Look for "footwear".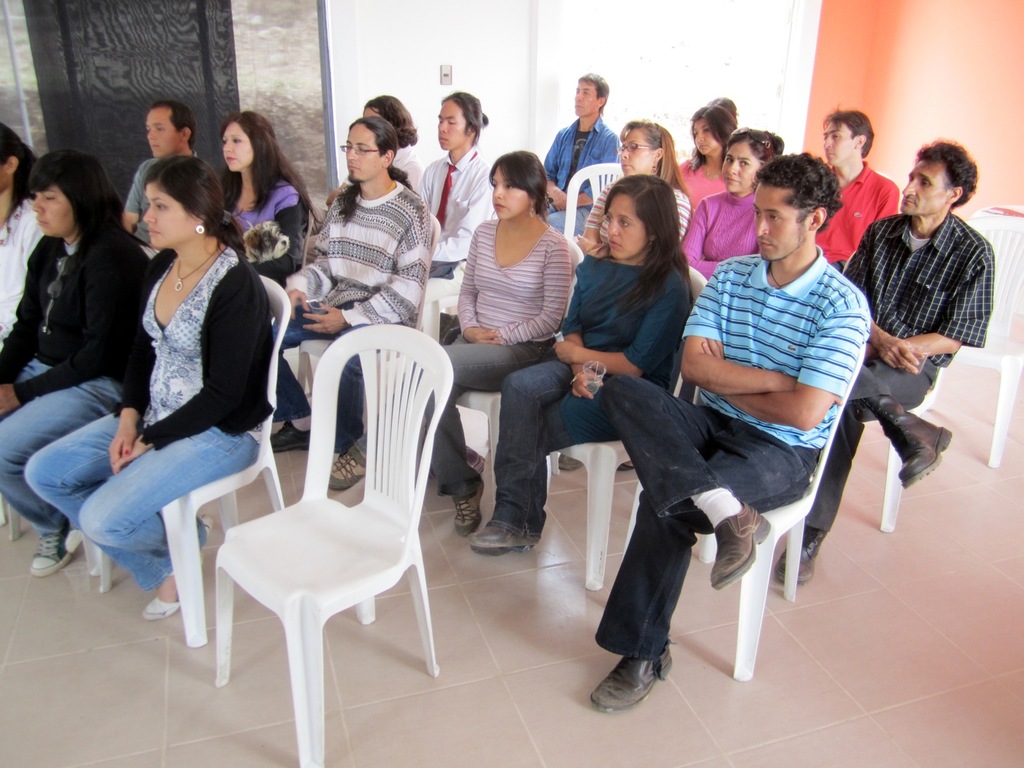
Found: [854,396,954,488].
